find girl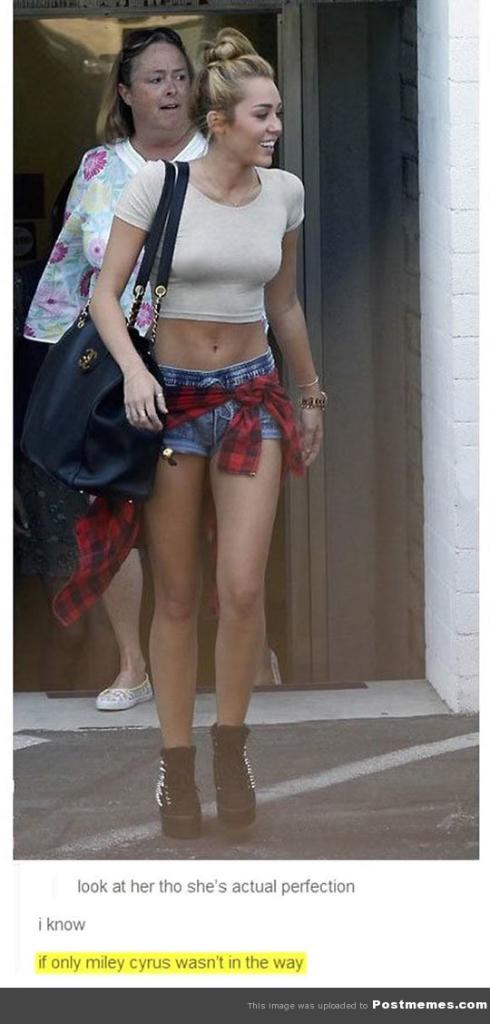
bbox=[91, 23, 328, 832]
